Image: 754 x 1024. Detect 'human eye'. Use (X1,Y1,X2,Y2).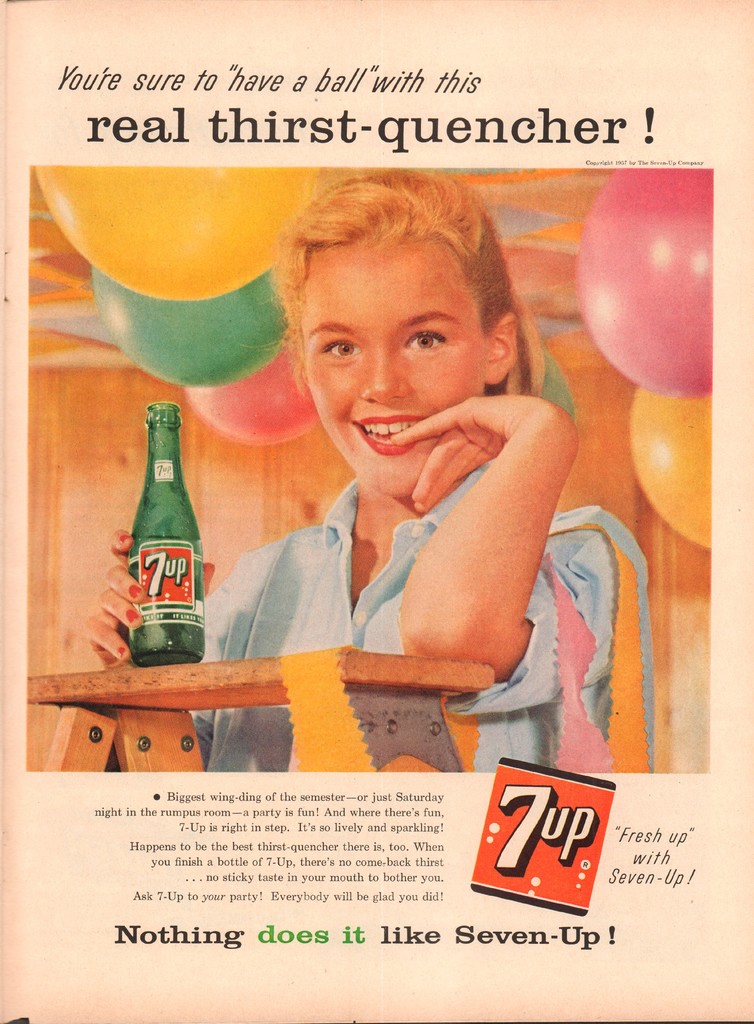
(397,321,457,357).
